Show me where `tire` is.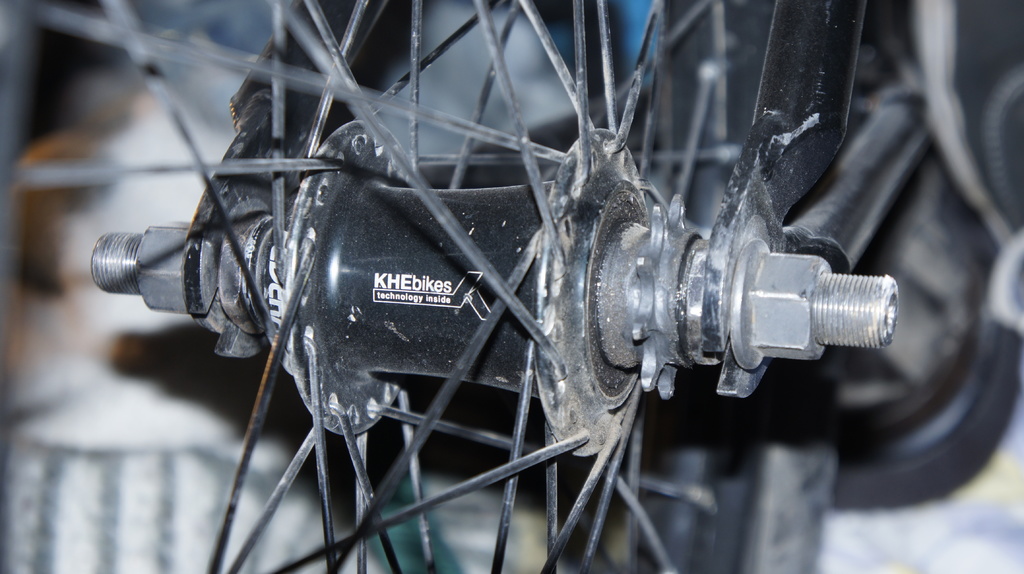
`tire` is at rect(0, 0, 840, 573).
